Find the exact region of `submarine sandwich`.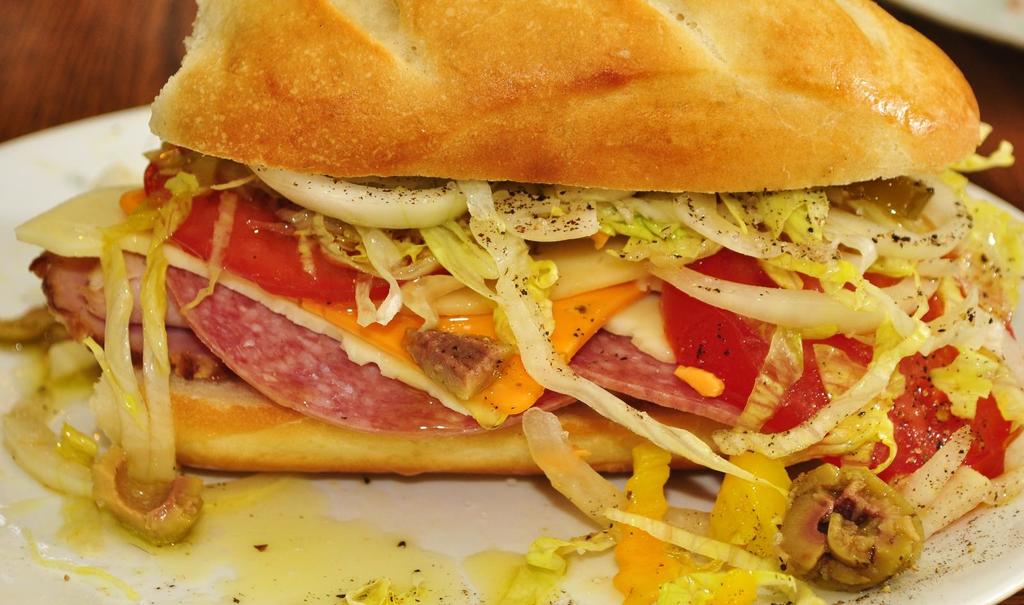
Exact region: {"x1": 63, "y1": 1, "x2": 967, "y2": 579}.
